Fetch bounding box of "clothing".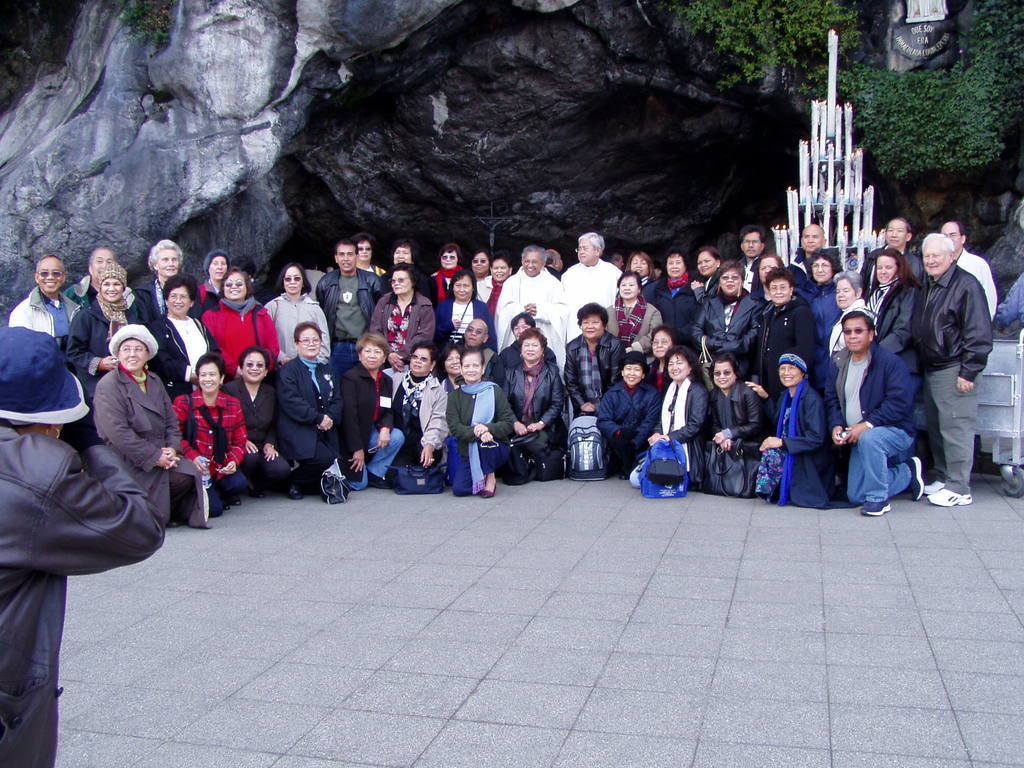
Bbox: pyautogui.locateOnScreen(797, 271, 842, 338).
